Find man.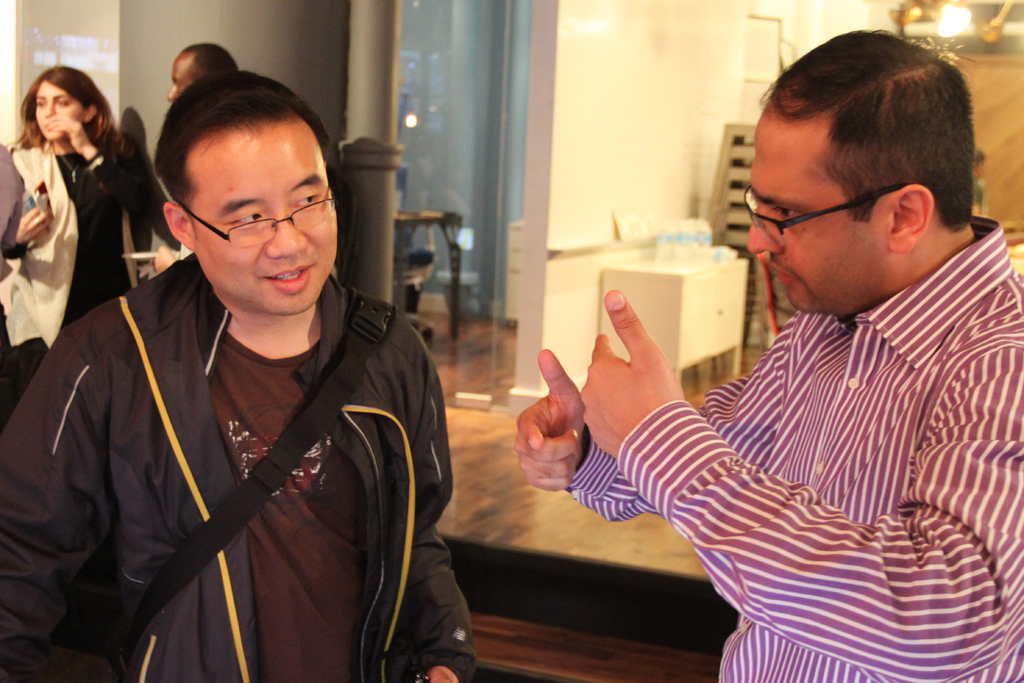
crop(507, 65, 999, 672).
